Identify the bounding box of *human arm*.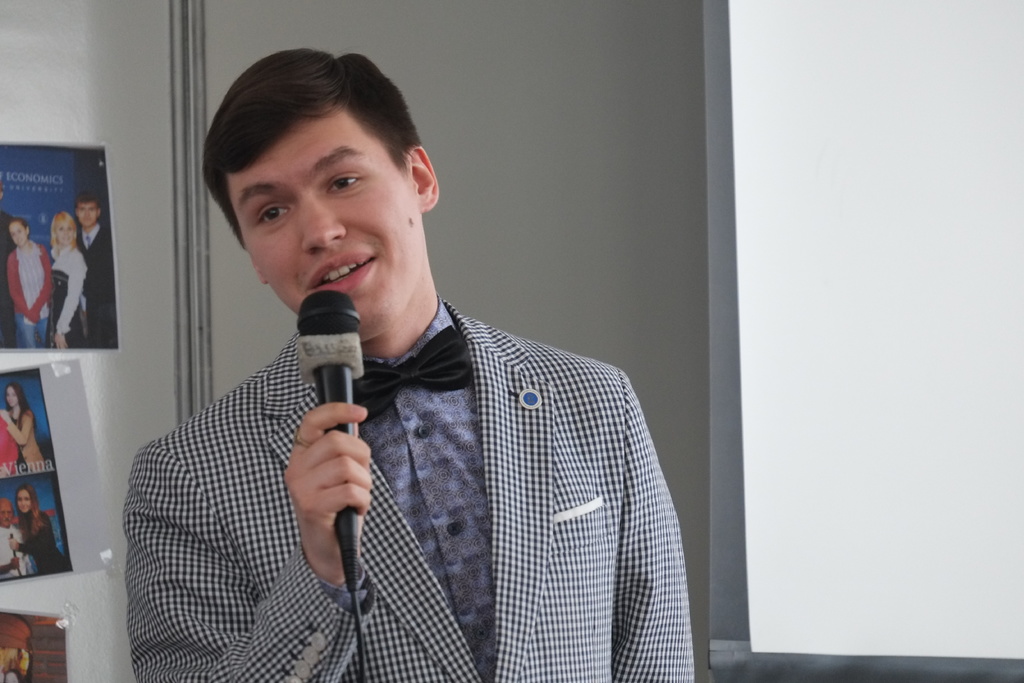
<bbox>8, 520, 53, 554</bbox>.
